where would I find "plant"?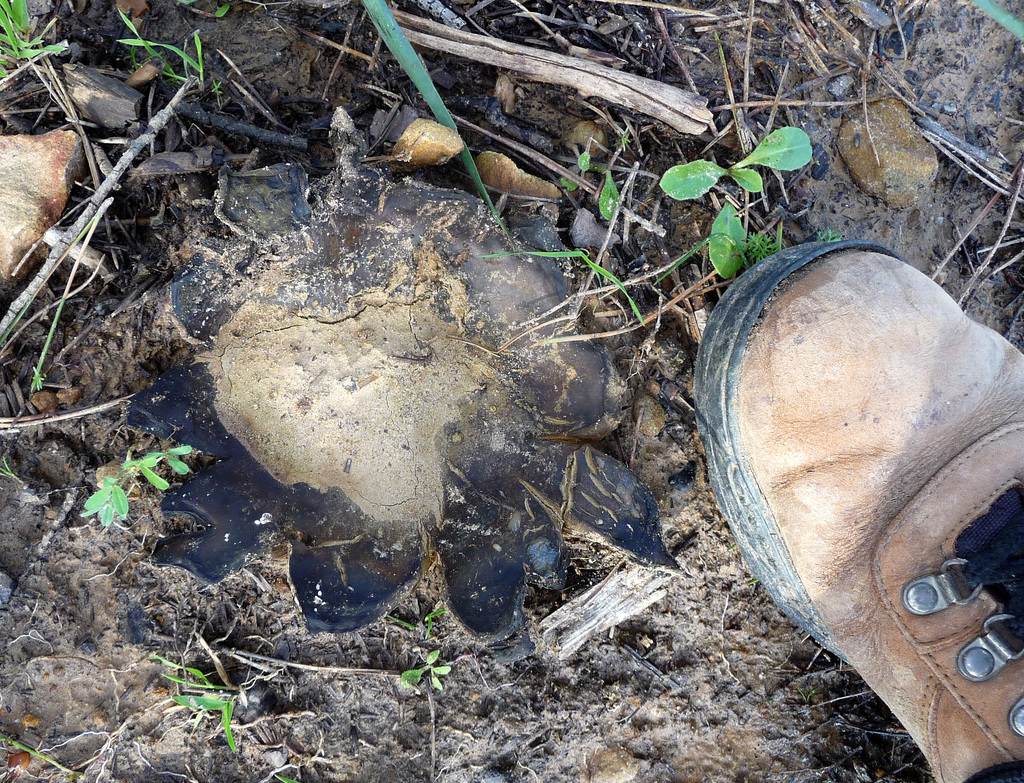
At l=148, t=656, r=241, b=755.
